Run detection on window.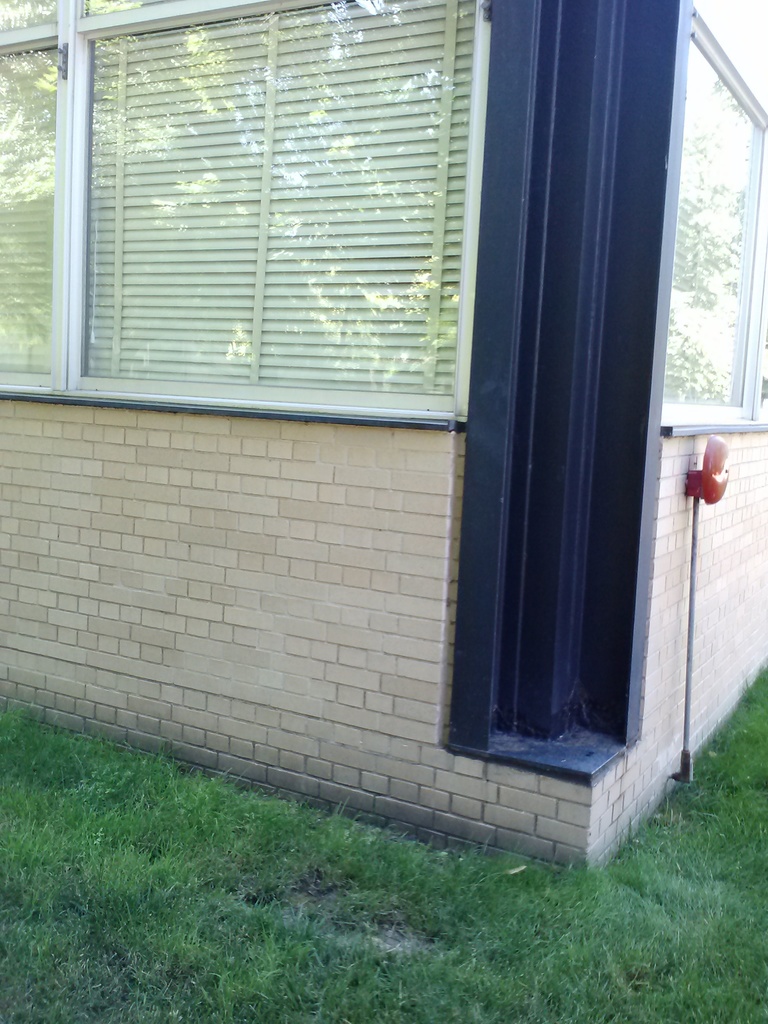
Result: (86, 0, 477, 384).
